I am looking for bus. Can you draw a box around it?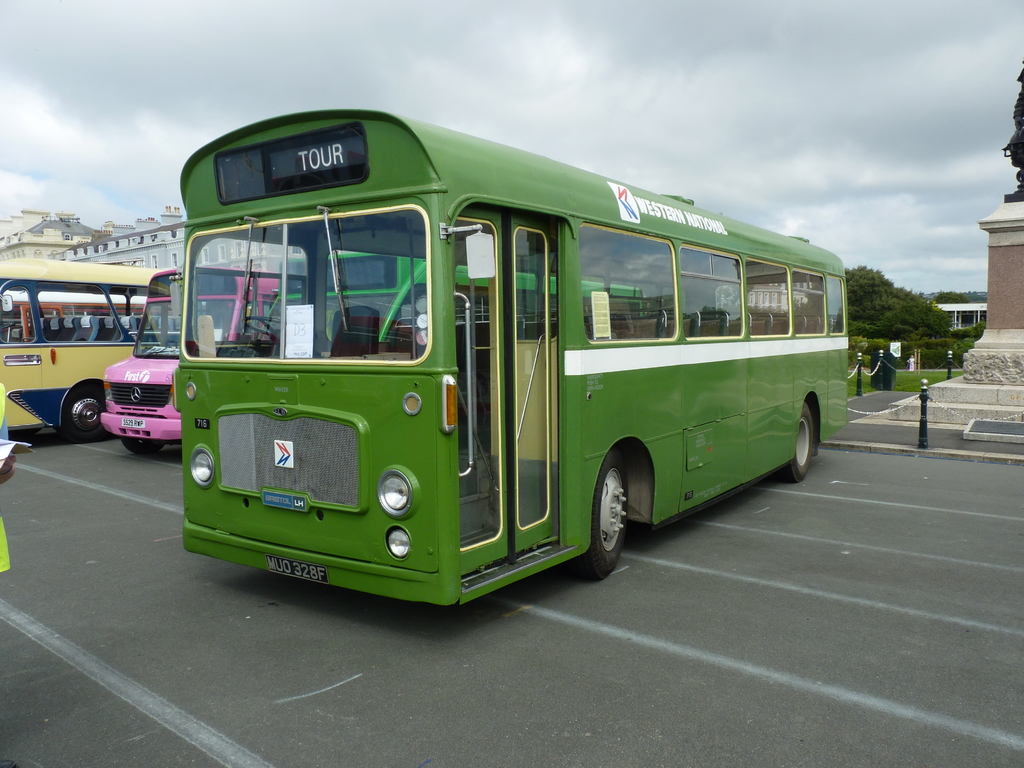
Sure, the bounding box is {"x1": 0, "y1": 289, "x2": 148, "y2": 339}.
